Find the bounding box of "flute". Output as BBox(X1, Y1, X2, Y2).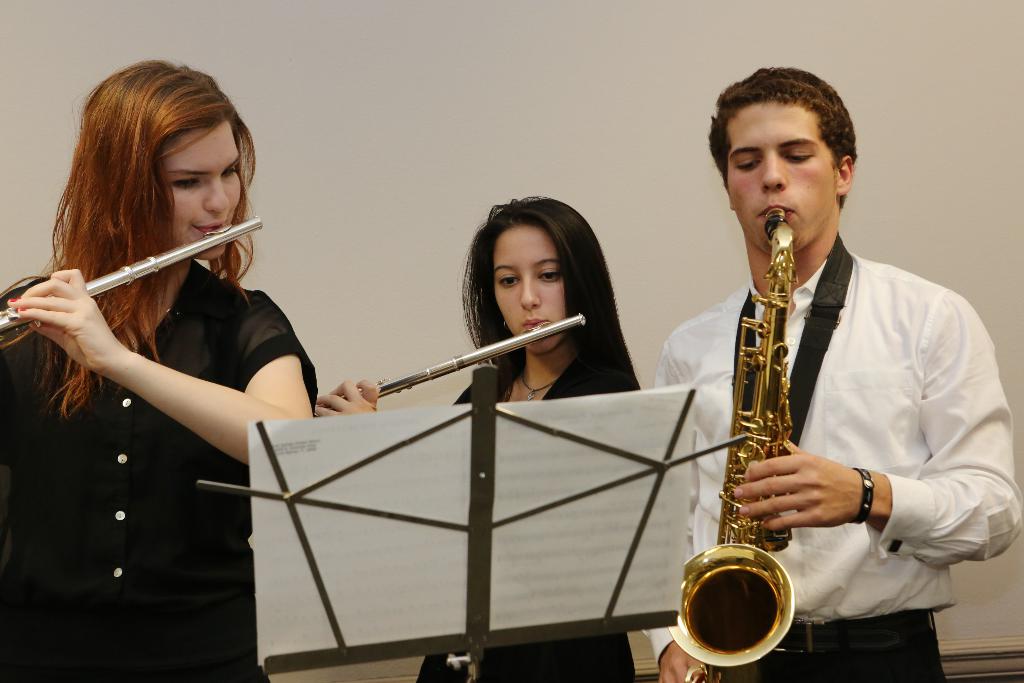
BBox(0, 217, 263, 346).
